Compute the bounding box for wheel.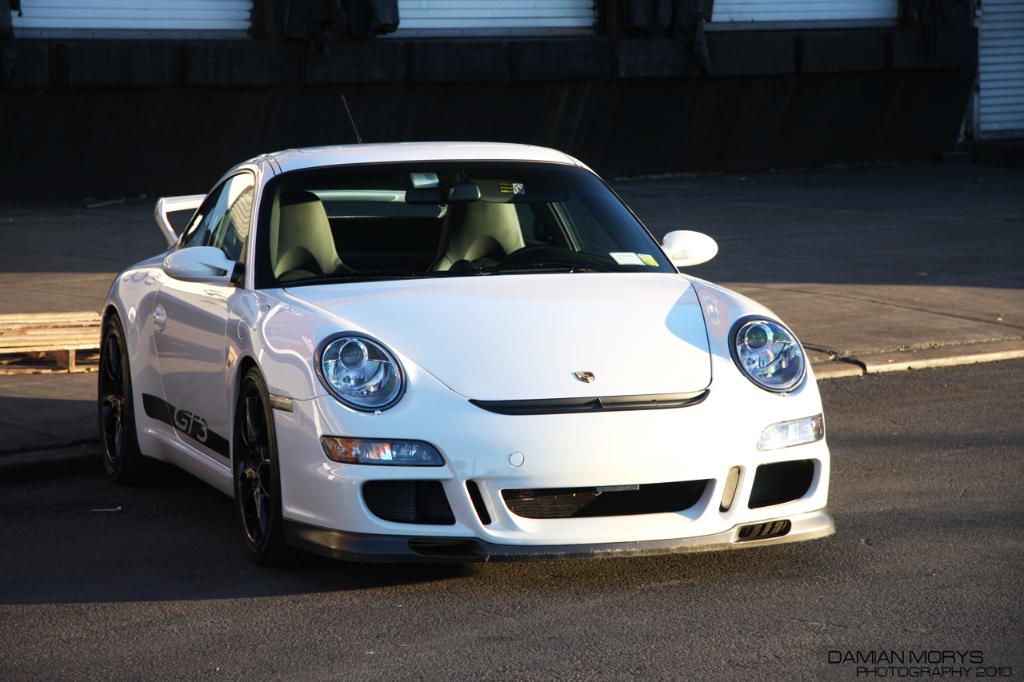
<bbox>97, 314, 151, 483</bbox>.
